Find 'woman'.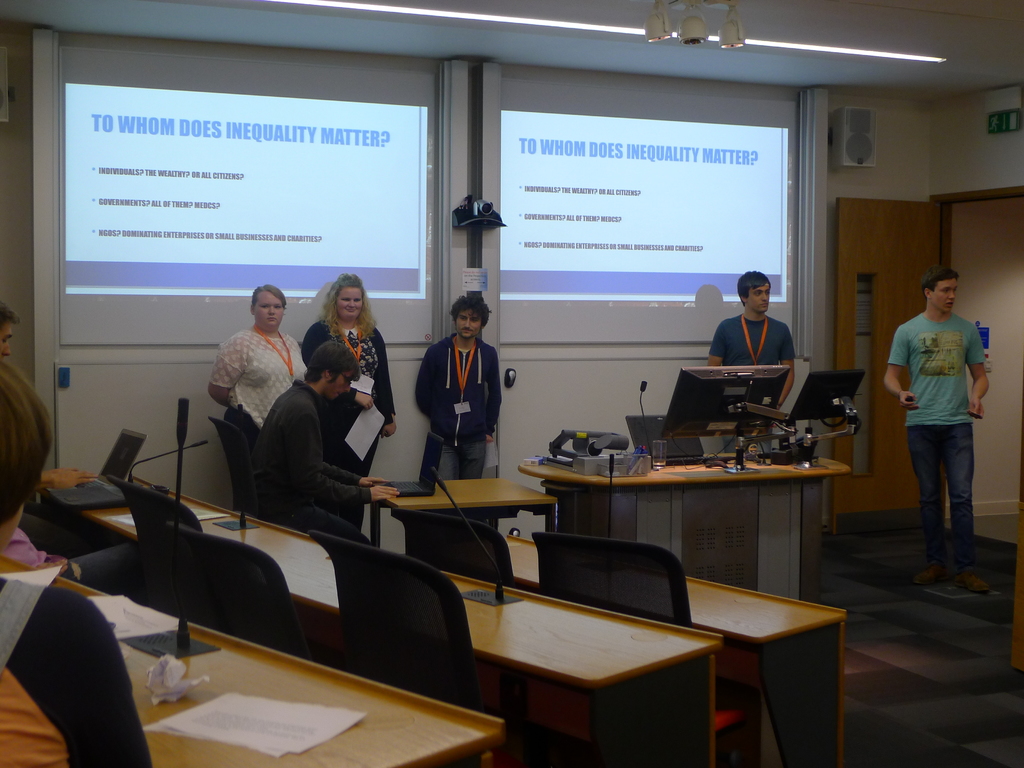
pyautogui.locateOnScreen(208, 285, 312, 428).
